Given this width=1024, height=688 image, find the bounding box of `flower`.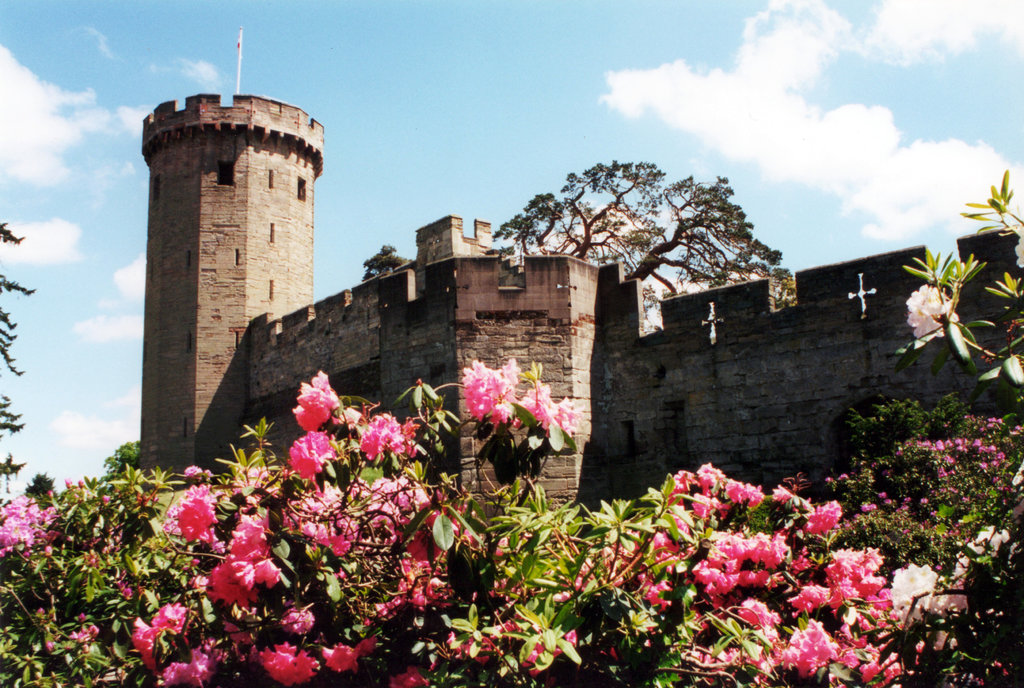
bbox=[134, 617, 163, 666].
